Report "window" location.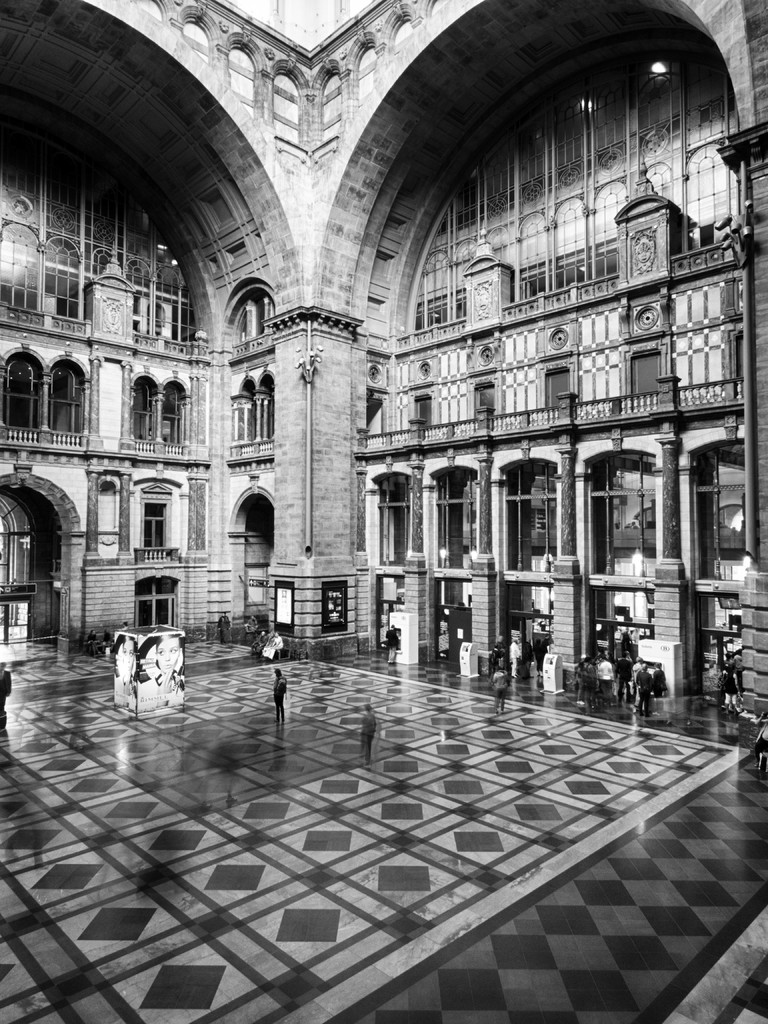
Report: crop(370, 477, 417, 559).
